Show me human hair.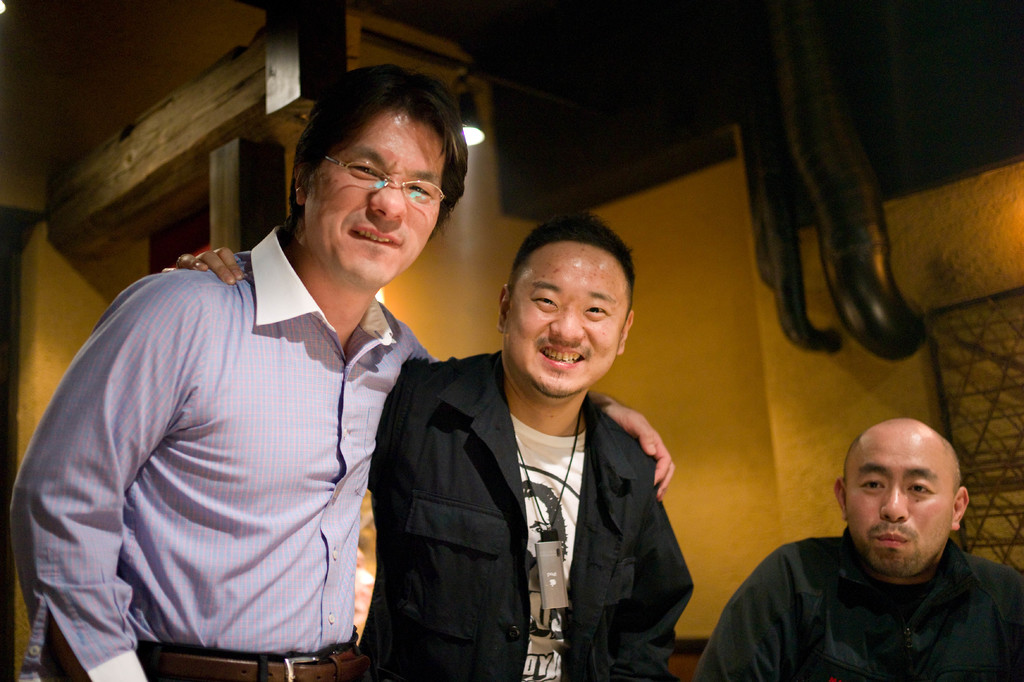
human hair is here: 291:62:467:238.
